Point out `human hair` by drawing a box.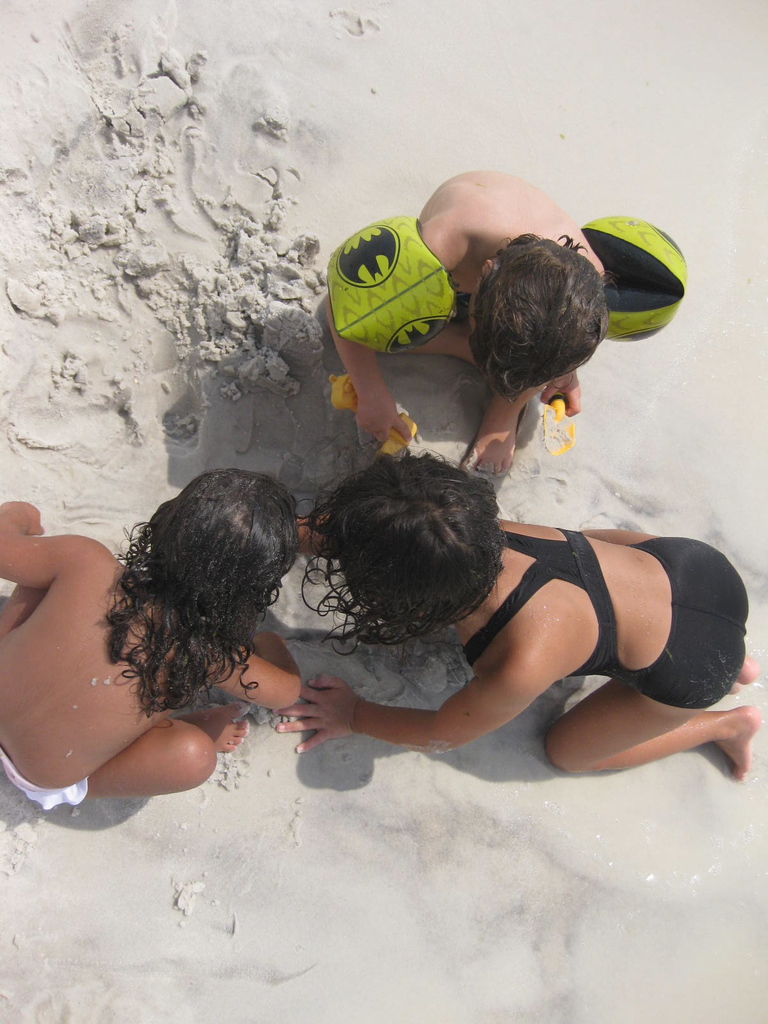
[314,443,513,656].
